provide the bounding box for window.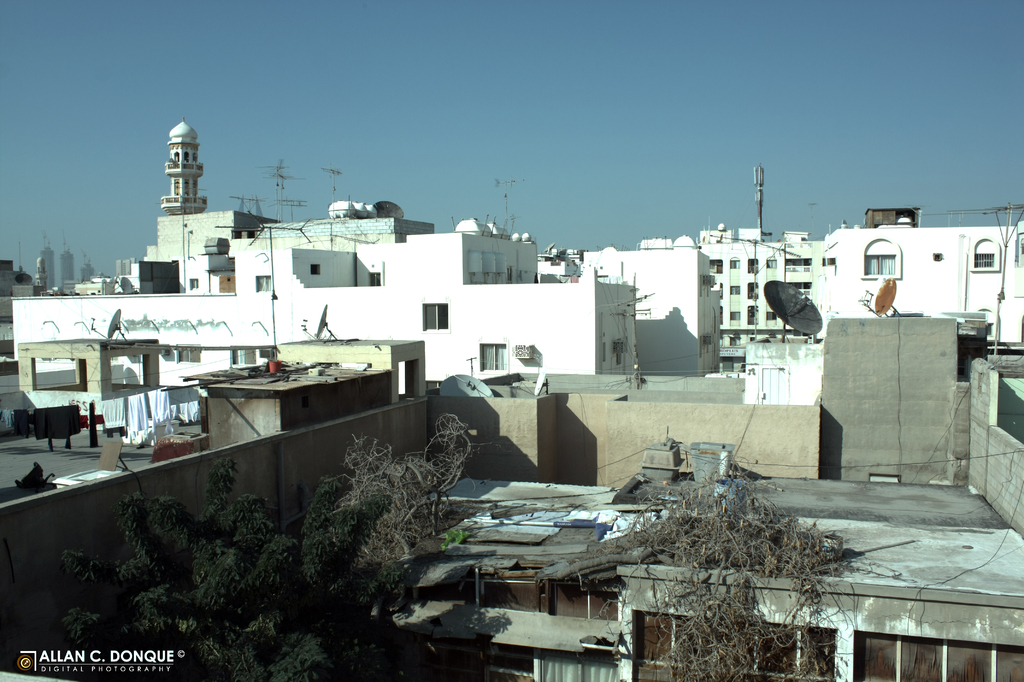
861,256,900,278.
